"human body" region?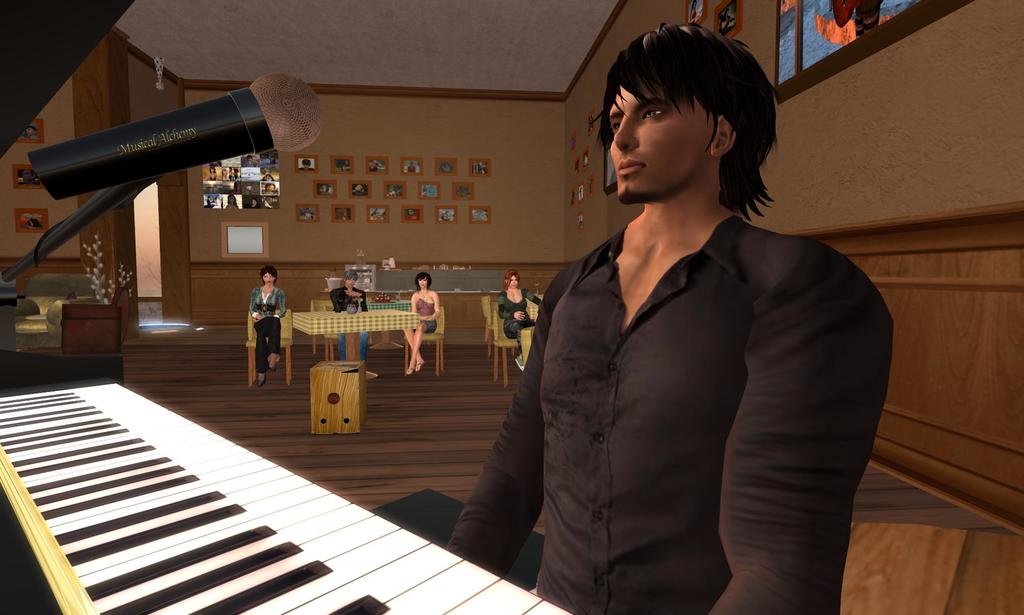
325, 270, 371, 362
